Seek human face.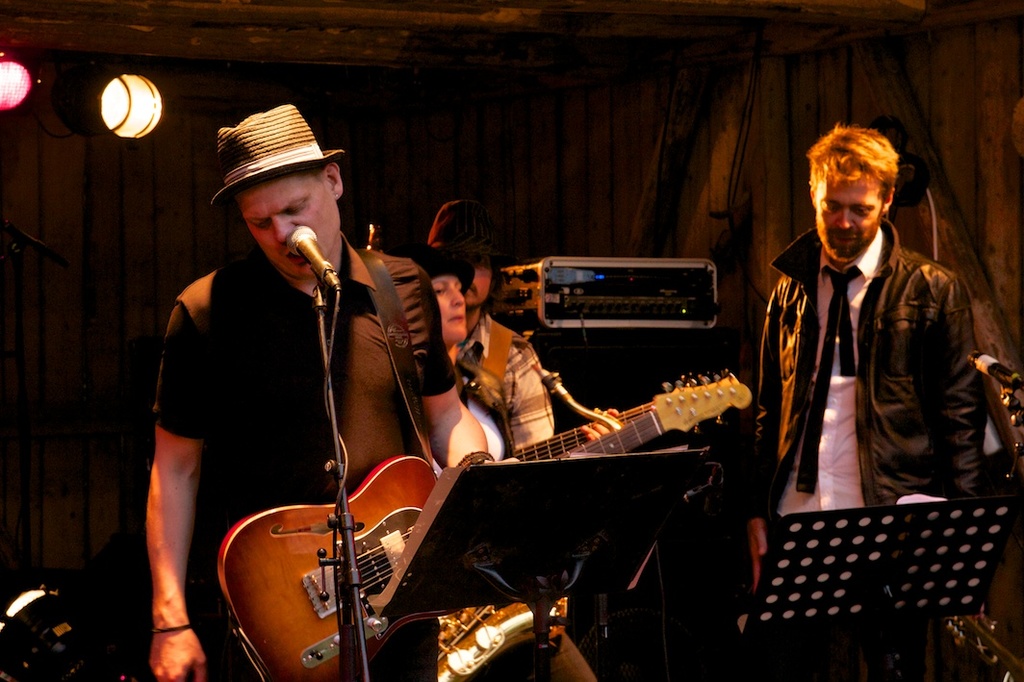
462, 264, 491, 309.
